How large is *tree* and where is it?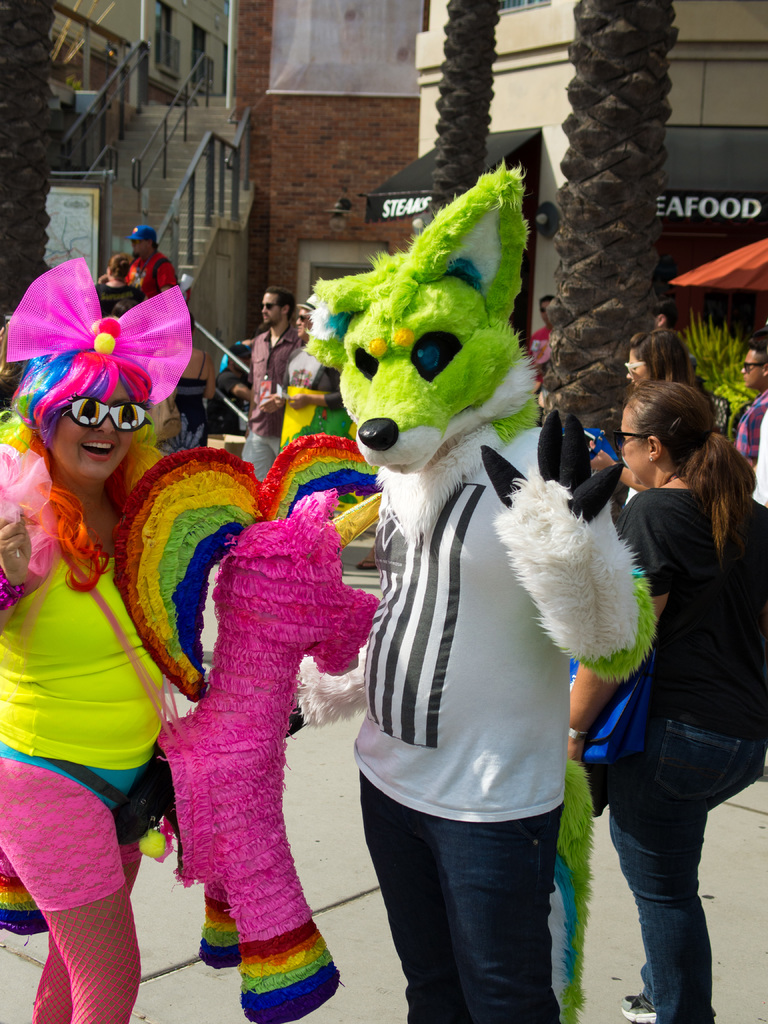
Bounding box: 541/0/692/444.
